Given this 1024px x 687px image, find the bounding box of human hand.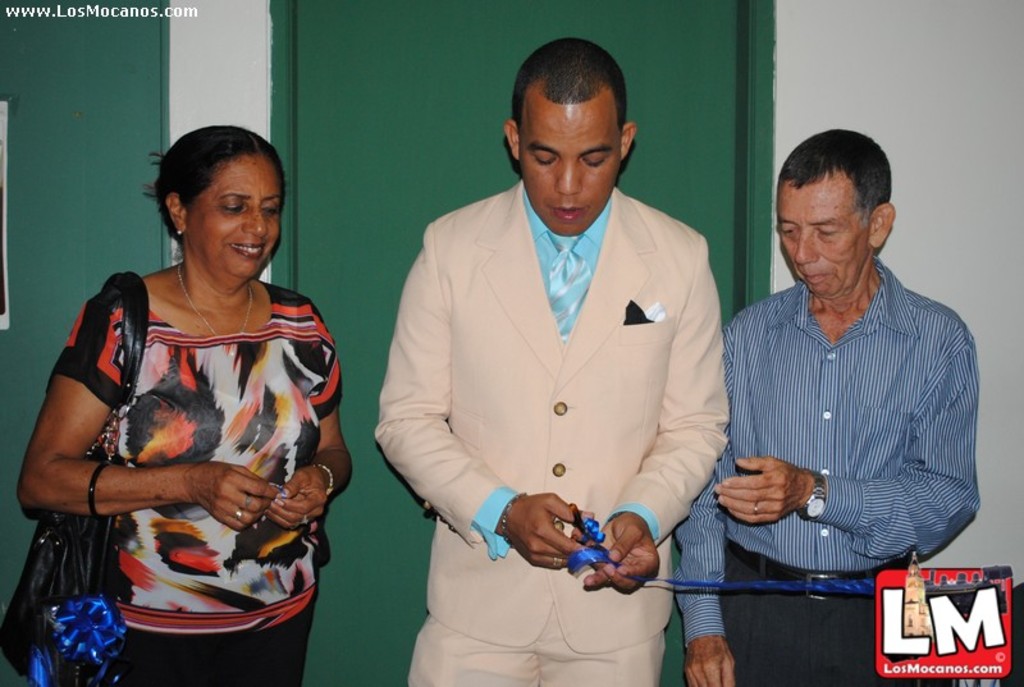
(left=584, top=516, right=664, bottom=597).
